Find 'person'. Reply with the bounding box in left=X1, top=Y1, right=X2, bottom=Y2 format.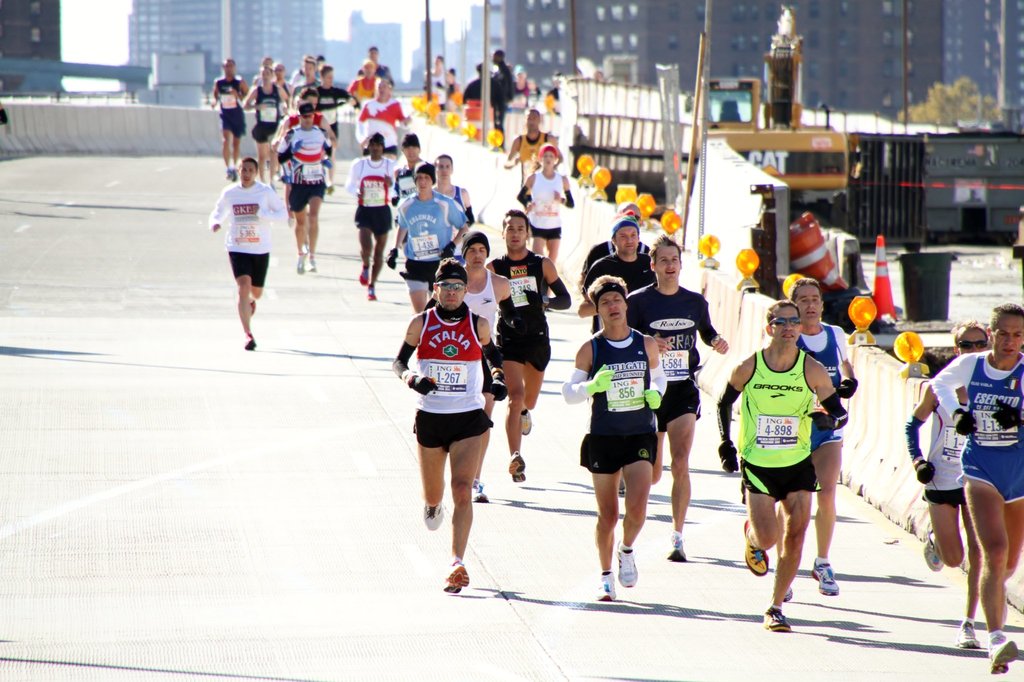
left=351, top=82, right=408, bottom=141.
